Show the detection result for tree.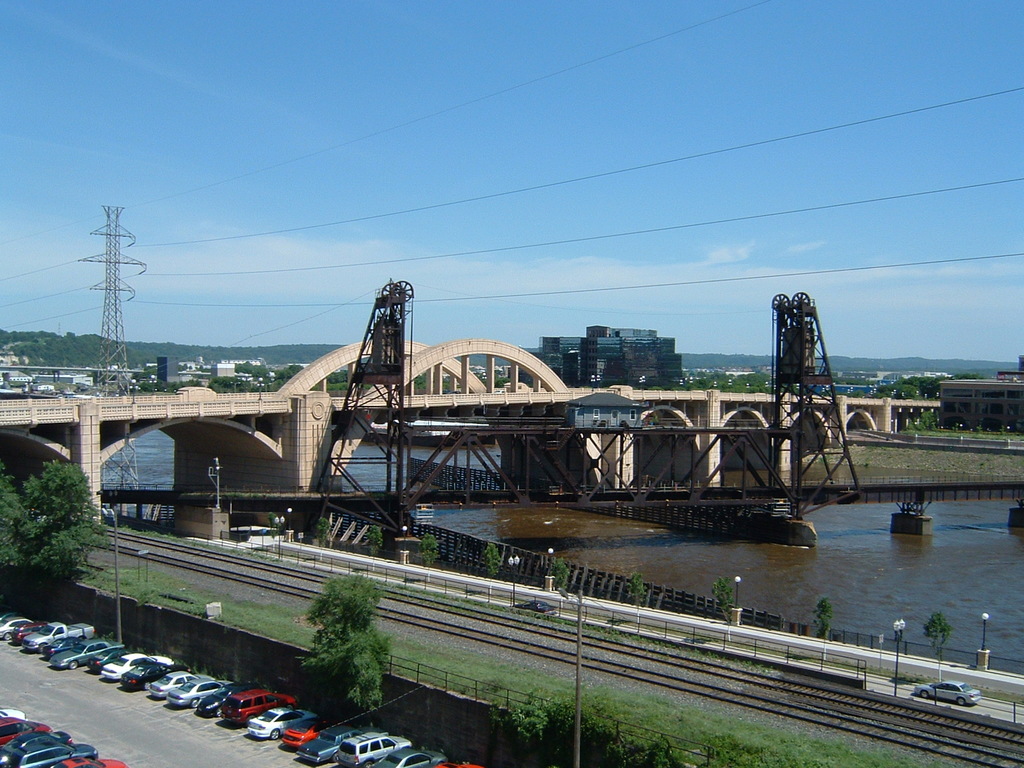
bbox=(367, 524, 380, 560).
